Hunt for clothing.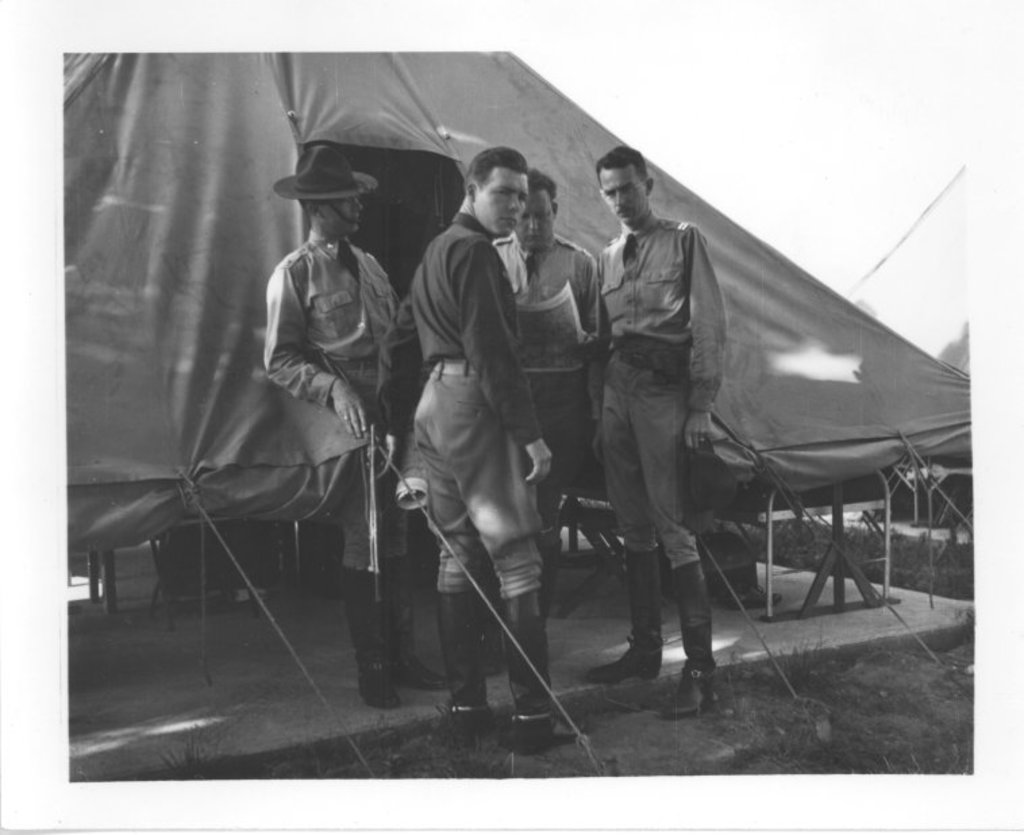
Hunted down at BBox(590, 211, 728, 569).
